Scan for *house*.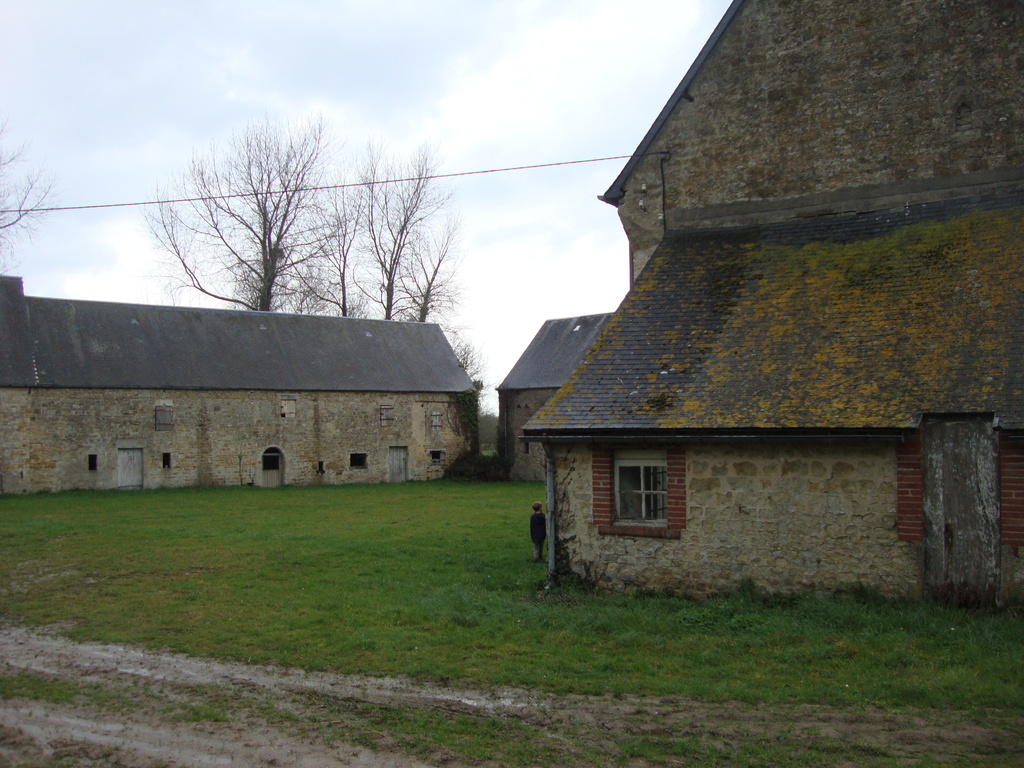
Scan result: rect(516, 0, 1023, 621).
